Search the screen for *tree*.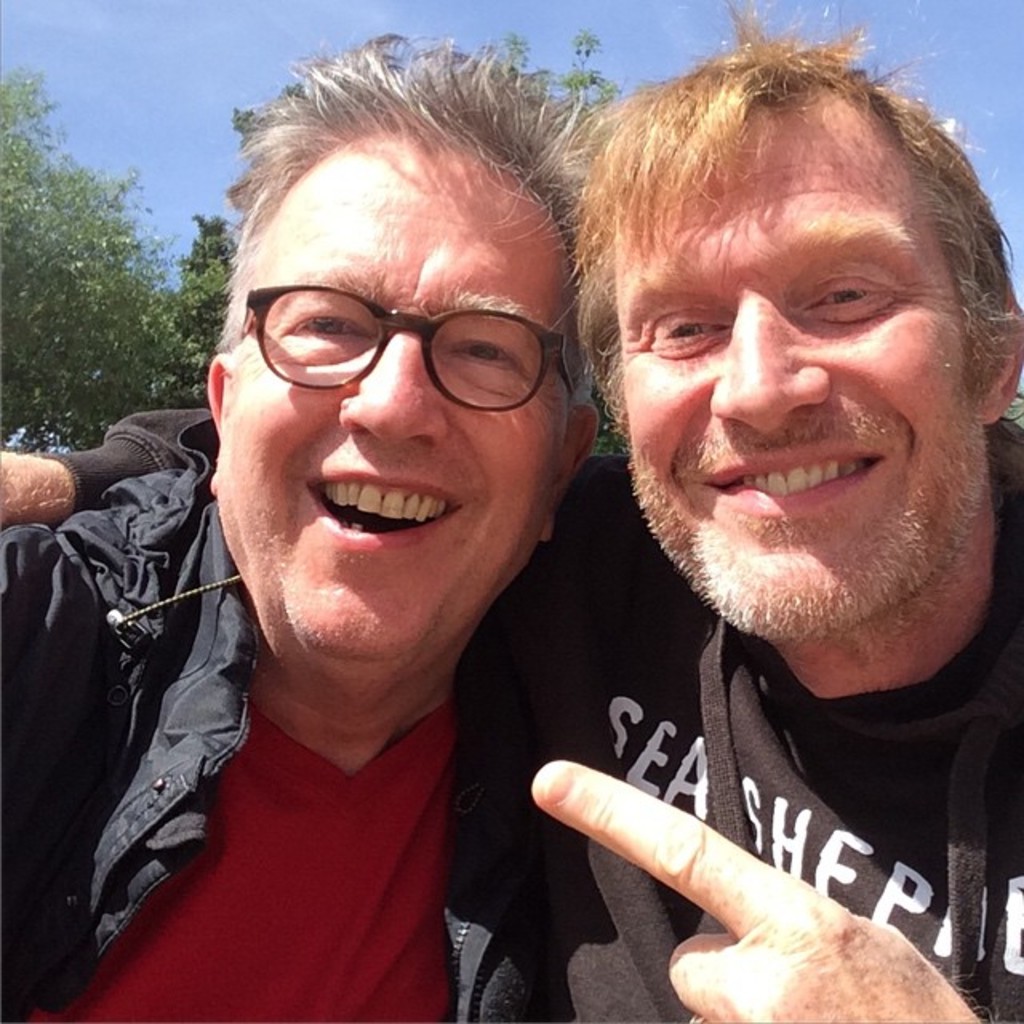
Found at 0/46/203/453.
